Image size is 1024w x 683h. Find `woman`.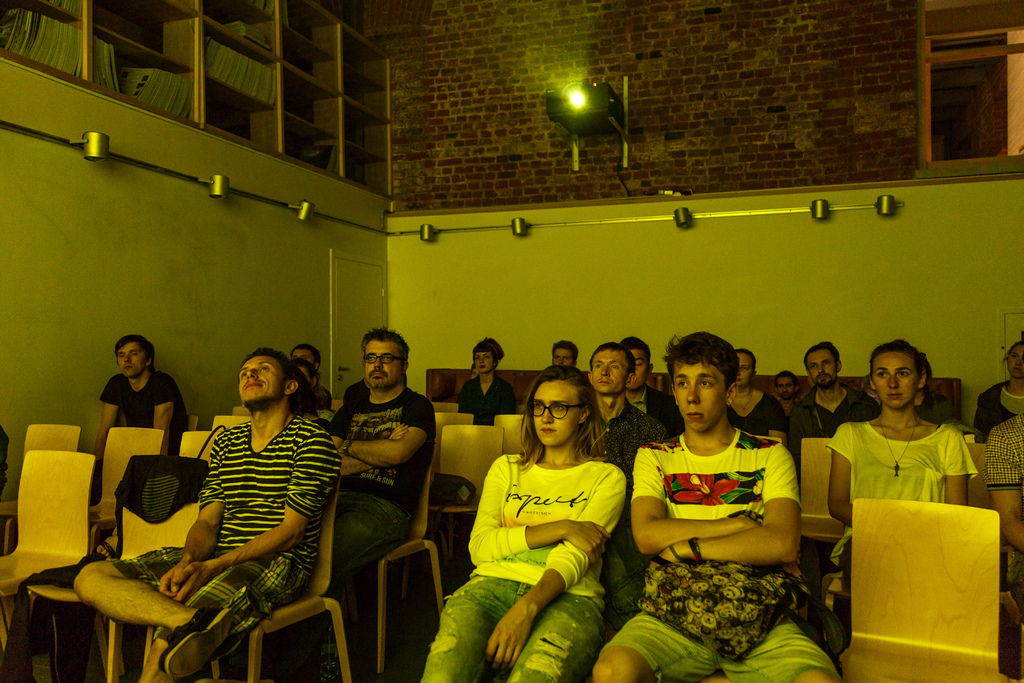
select_region(976, 338, 1023, 442).
